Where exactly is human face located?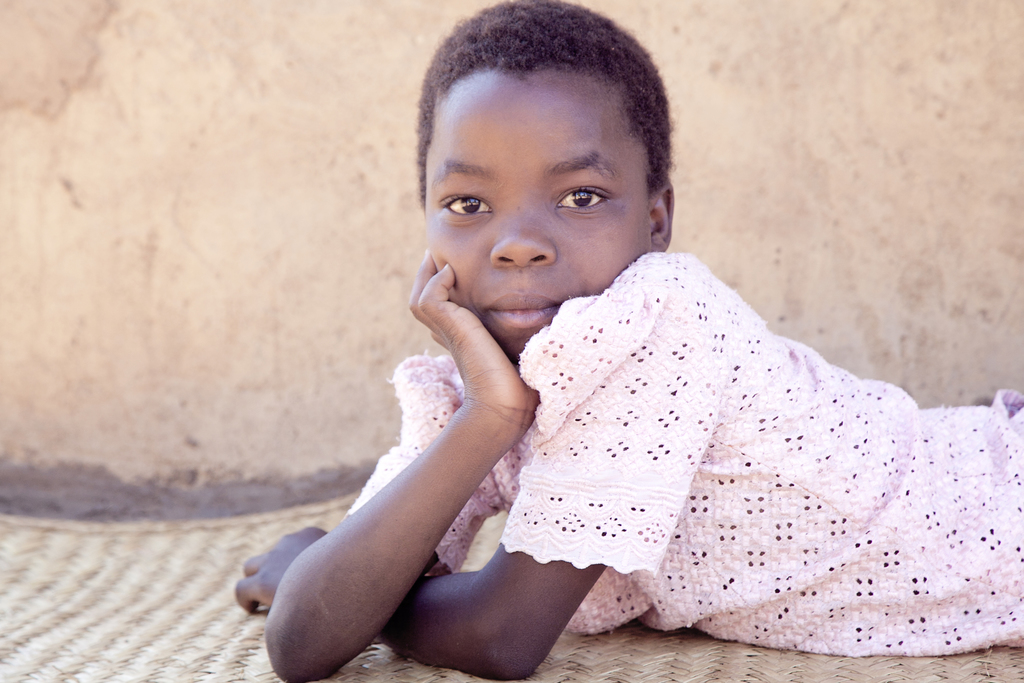
Its bounding box is bbox(424, 74, 648, 357).
